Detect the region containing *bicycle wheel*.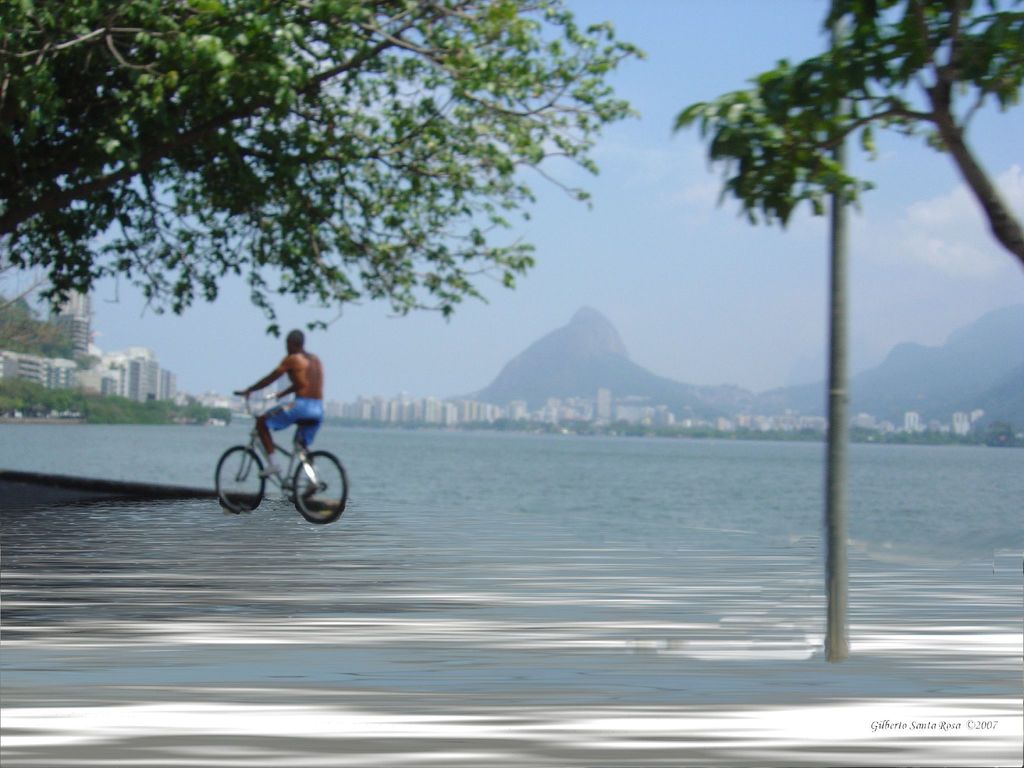
(left=280, top=444, right=339, bottom=528).
